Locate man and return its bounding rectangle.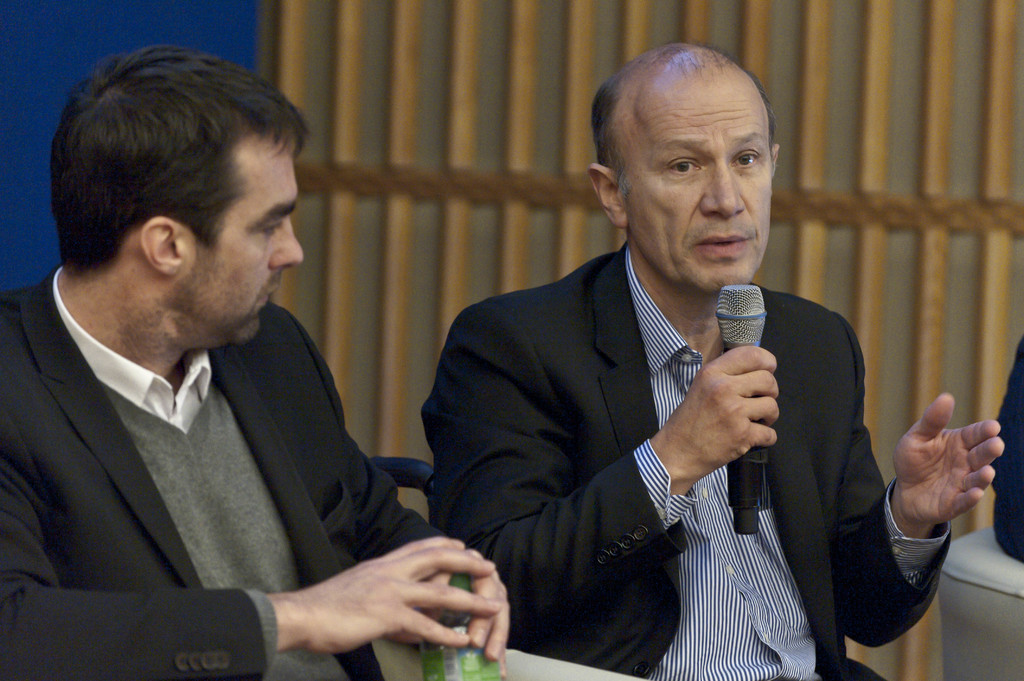
[x1=0, y1=35, x2=510, y2=680].
